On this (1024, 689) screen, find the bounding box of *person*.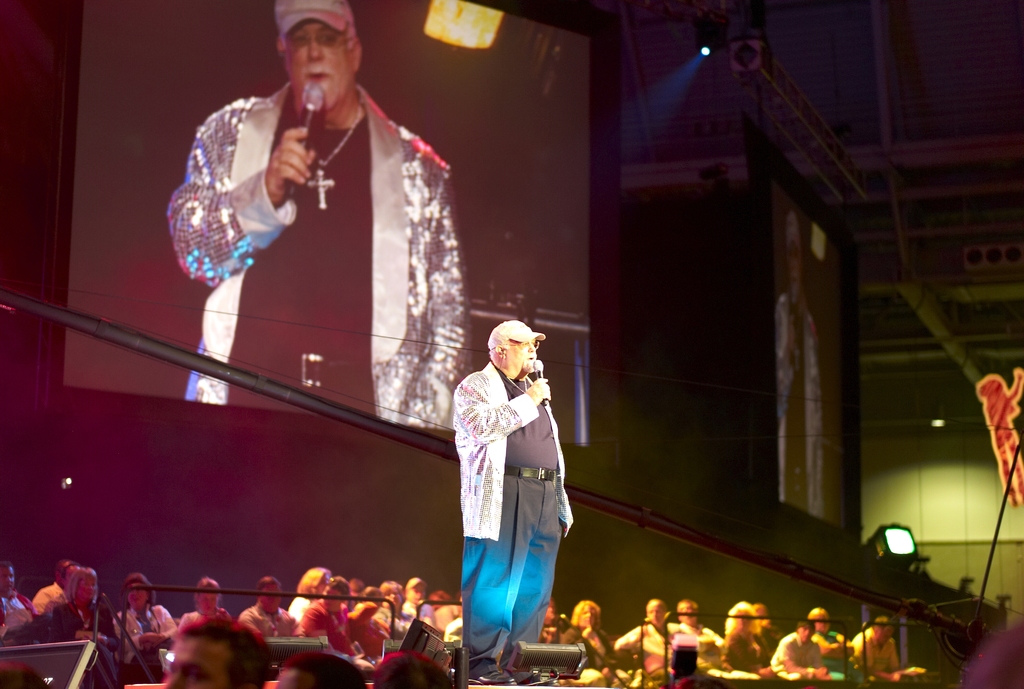
Bounding box: 448:307:573:669.
